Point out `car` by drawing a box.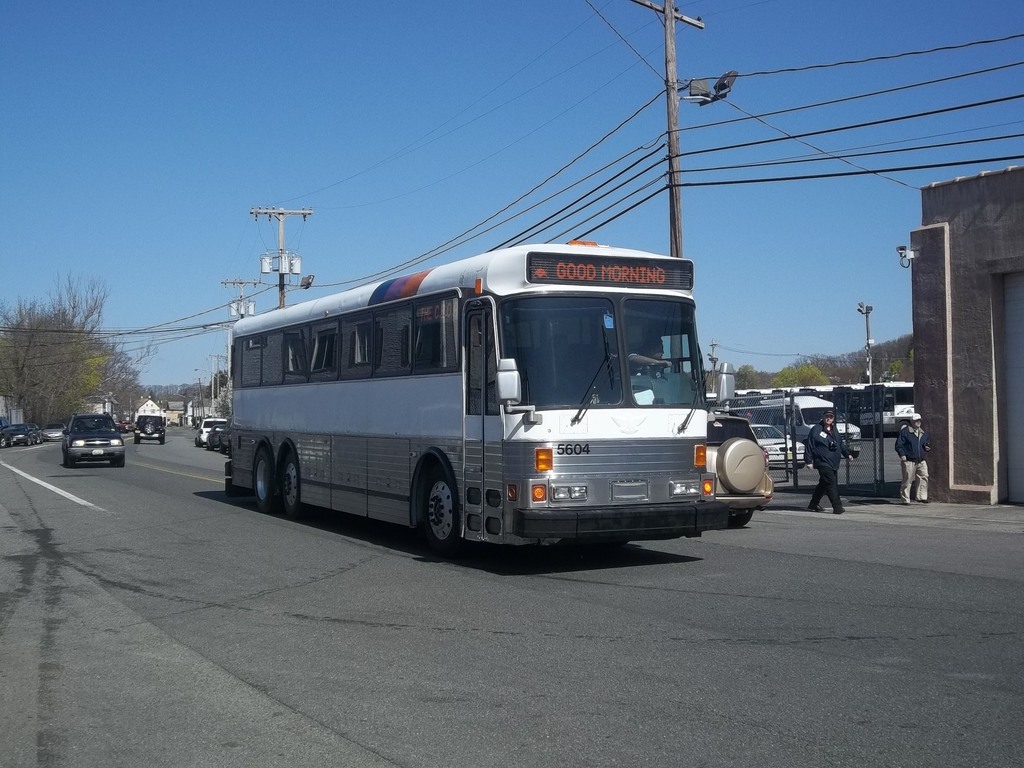
[134,412,166,446].
